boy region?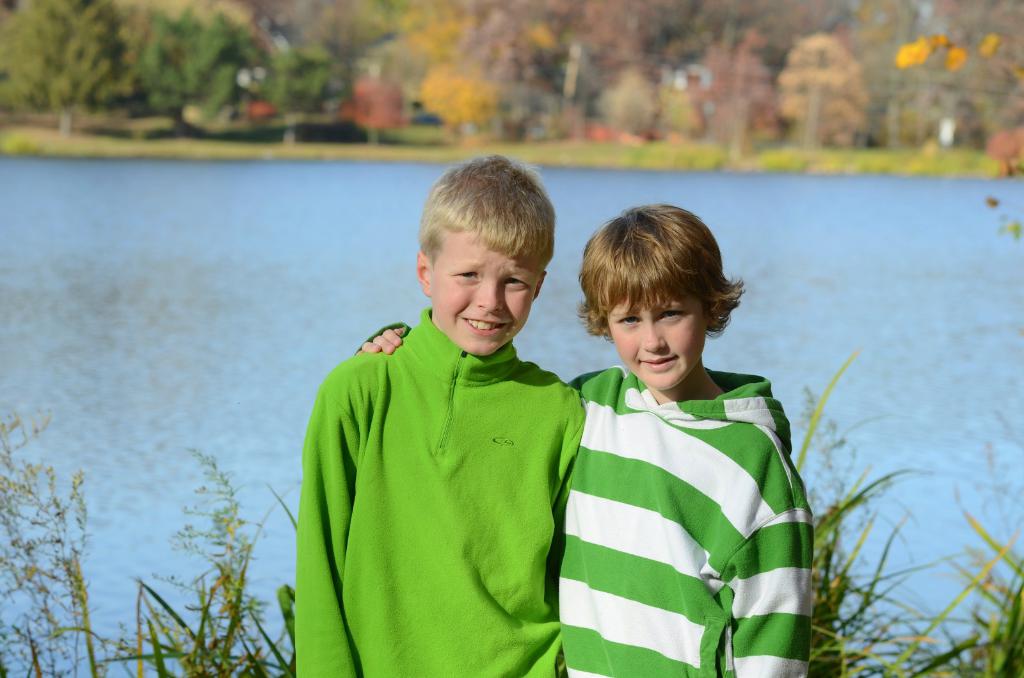
bbox=(355, 195, 812, 677)
